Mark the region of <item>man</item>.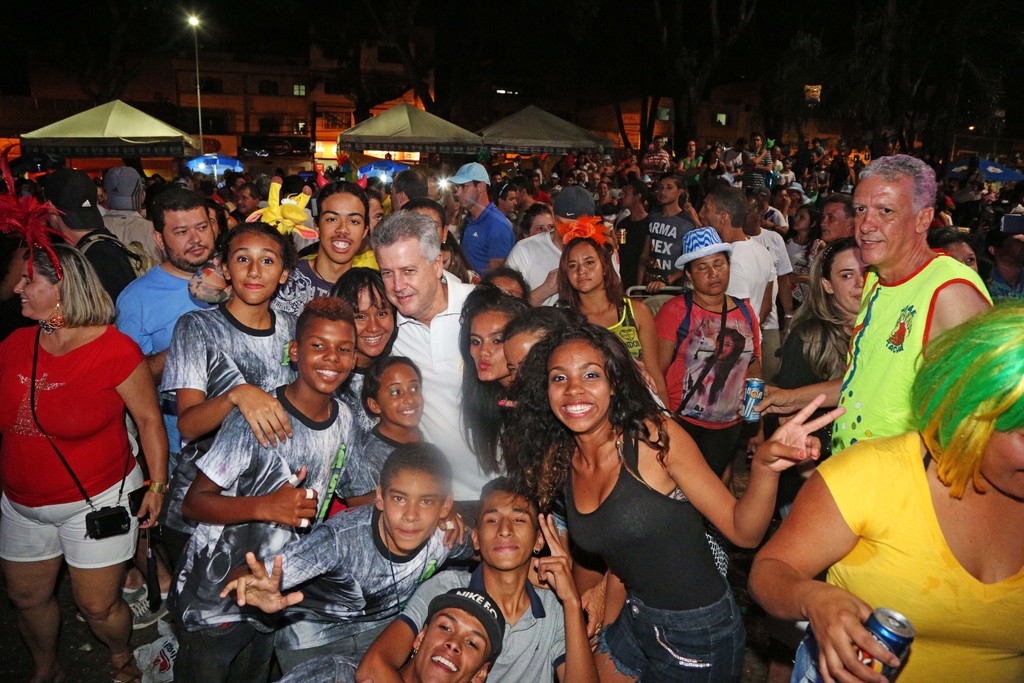
Region: [left=739, top=134, right=774, bottom=190].
